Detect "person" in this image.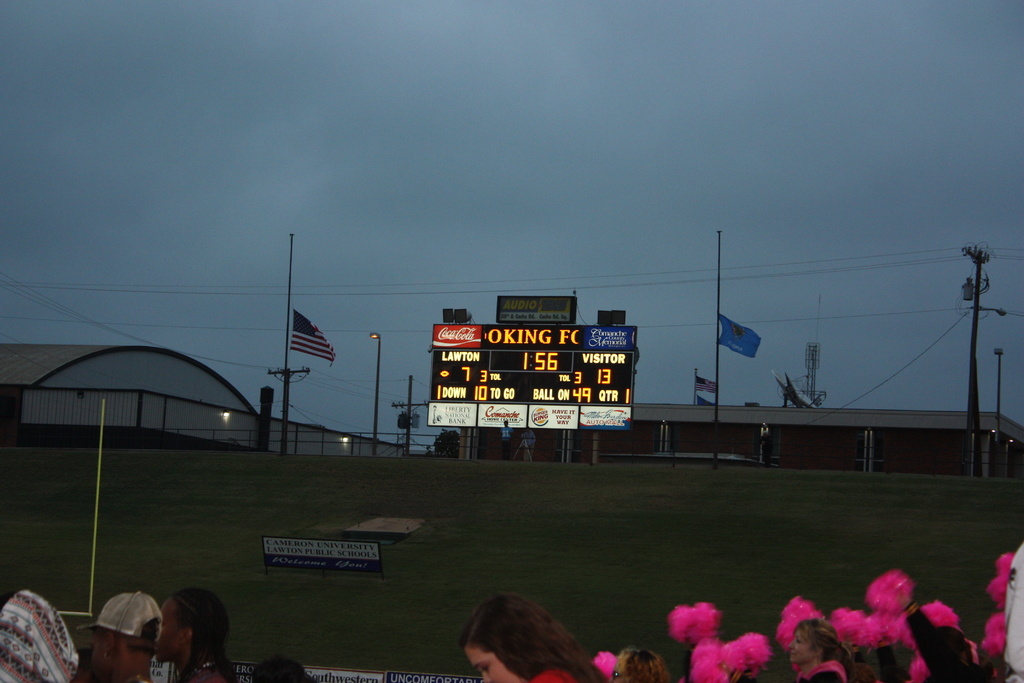
Detection: bbox=(87, 593, 159, 682).
